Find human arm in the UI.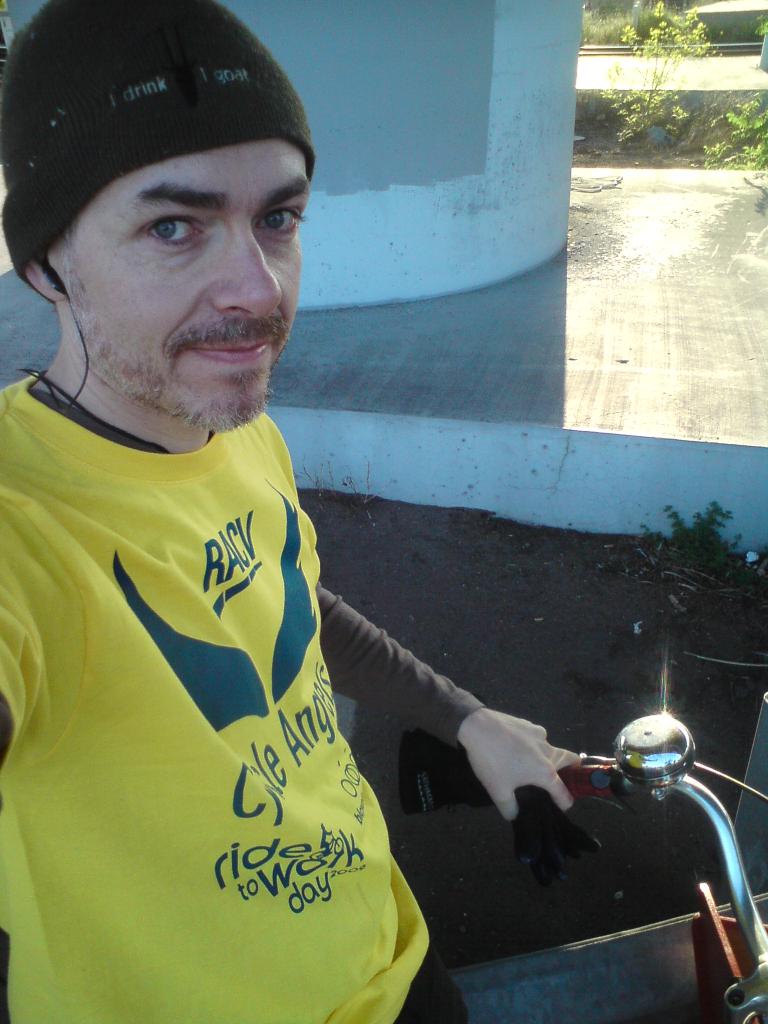
UI element at crop(0, 391, 41, 830).
